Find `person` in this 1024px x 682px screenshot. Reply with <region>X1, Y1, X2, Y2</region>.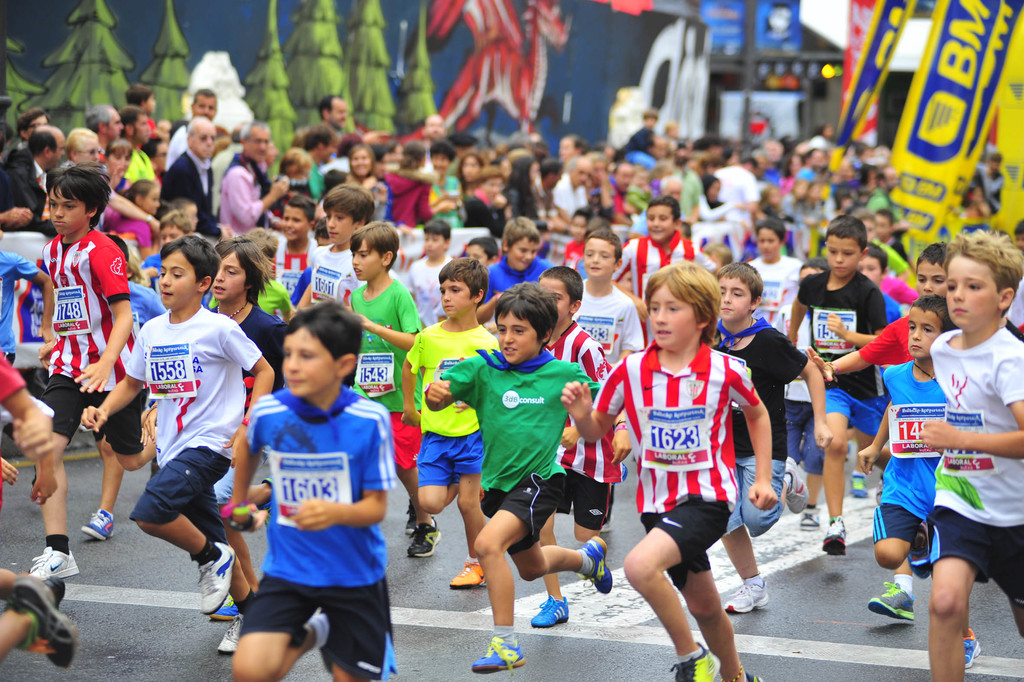
<region>217, 118, 287, 223</region>.
